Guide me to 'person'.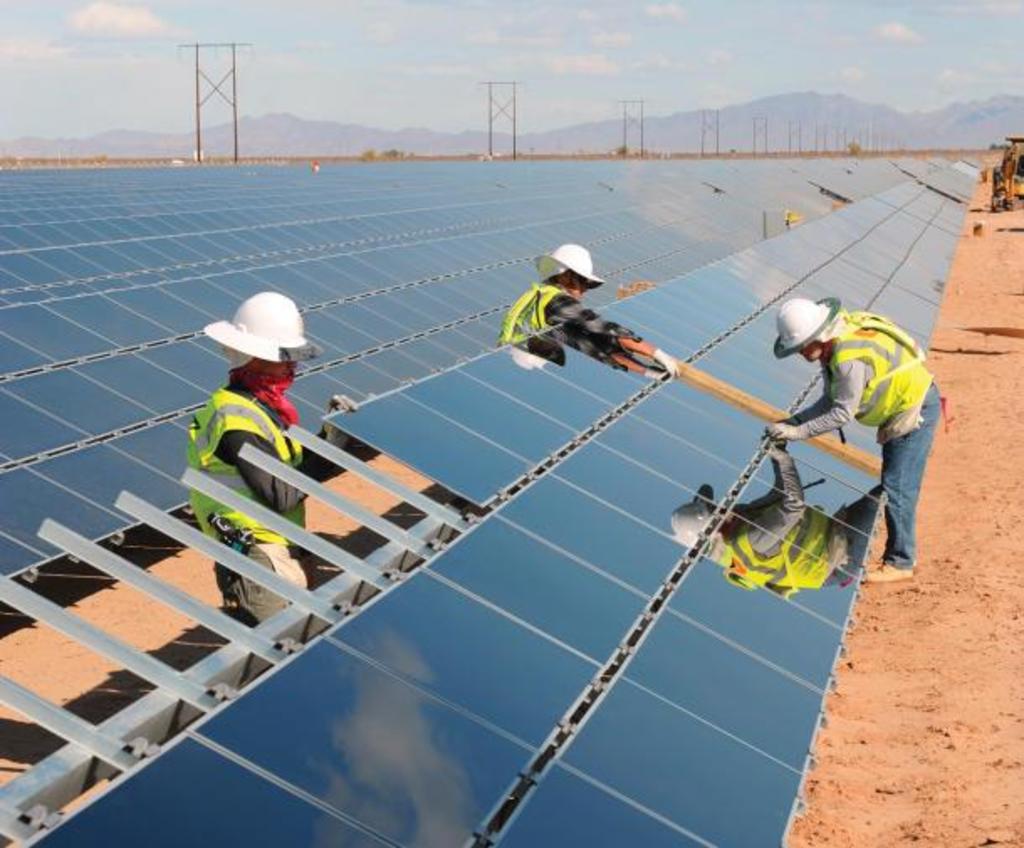
Guidance: box(180, 292, 358, 631).
